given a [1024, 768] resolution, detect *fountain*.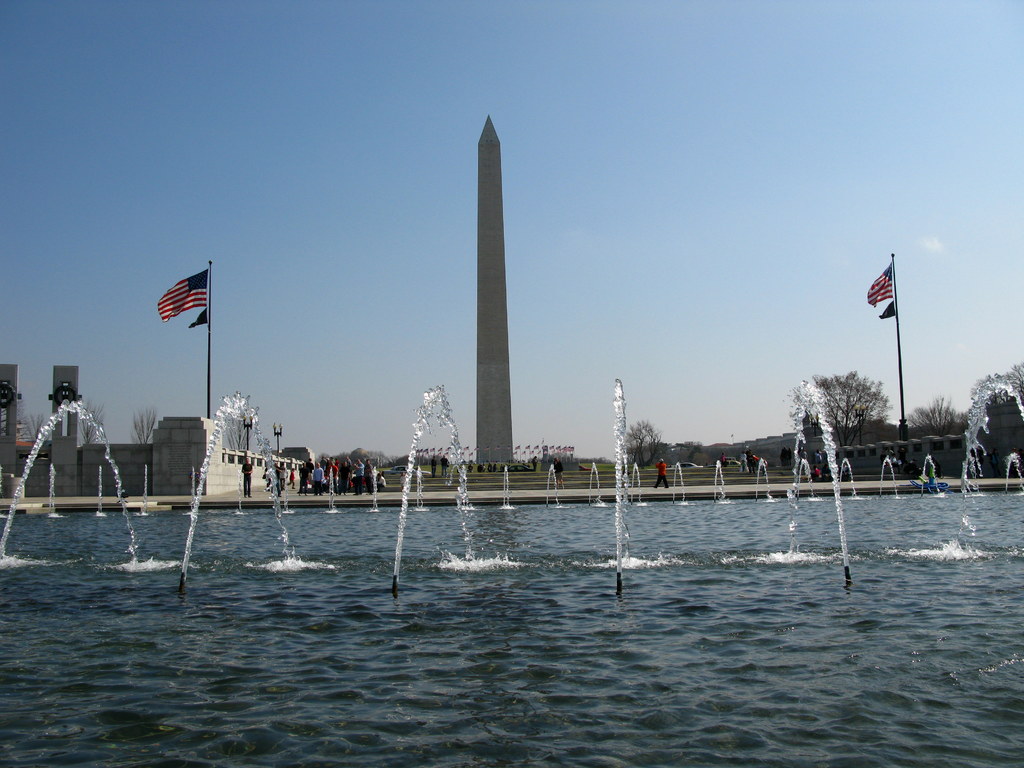
(1, 371, 1023, 767).
